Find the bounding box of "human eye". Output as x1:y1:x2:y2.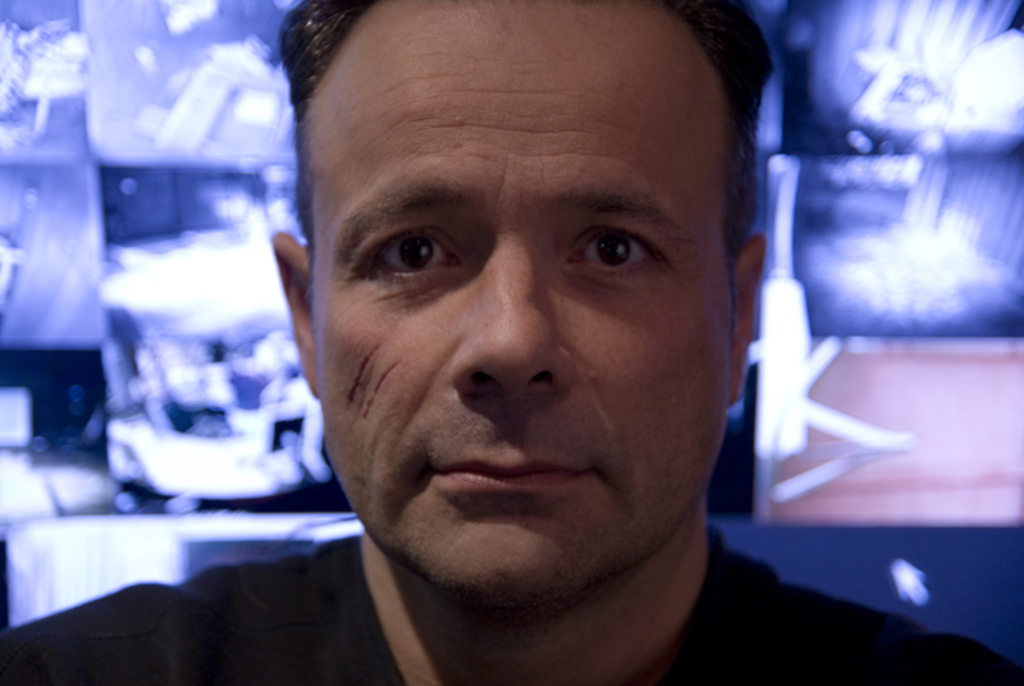
355:223:470:288.
